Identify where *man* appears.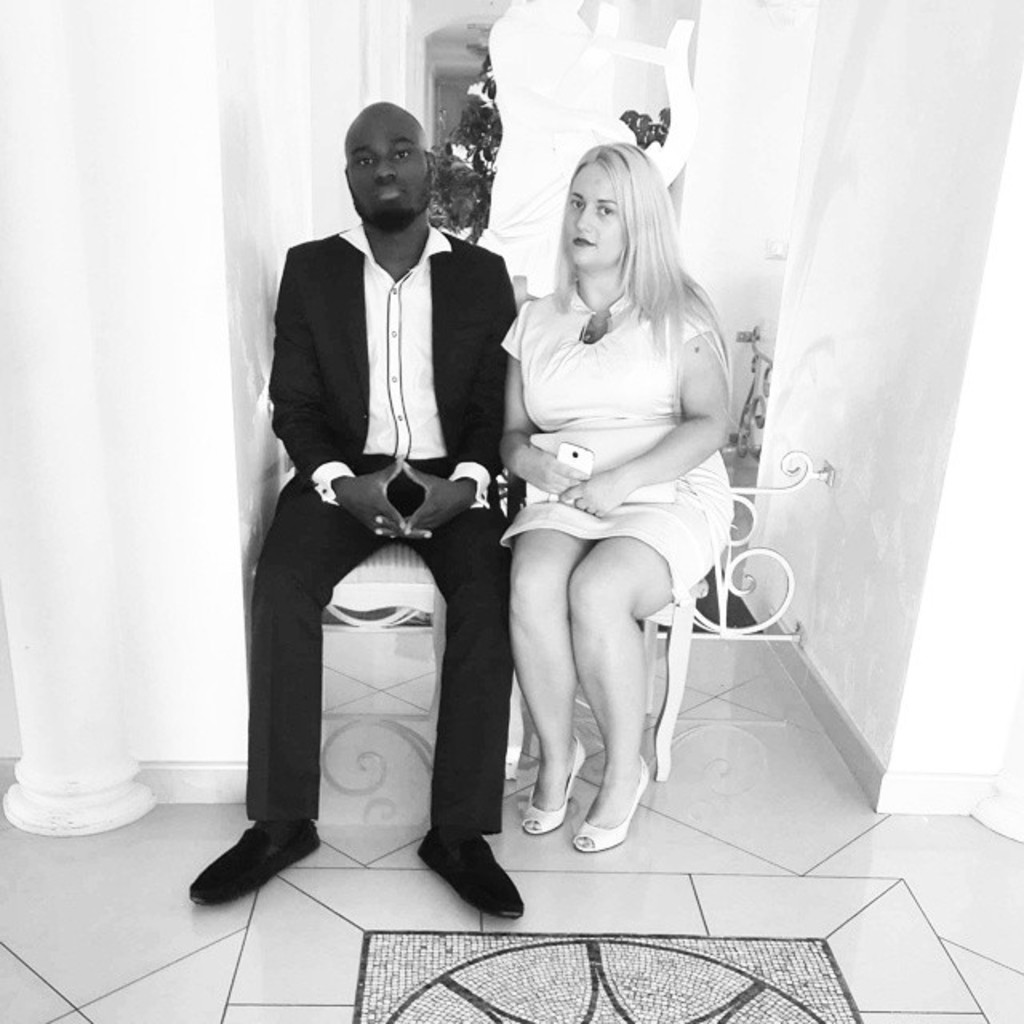
Appears at (left=245, top=122, right=547, bottom=906).
